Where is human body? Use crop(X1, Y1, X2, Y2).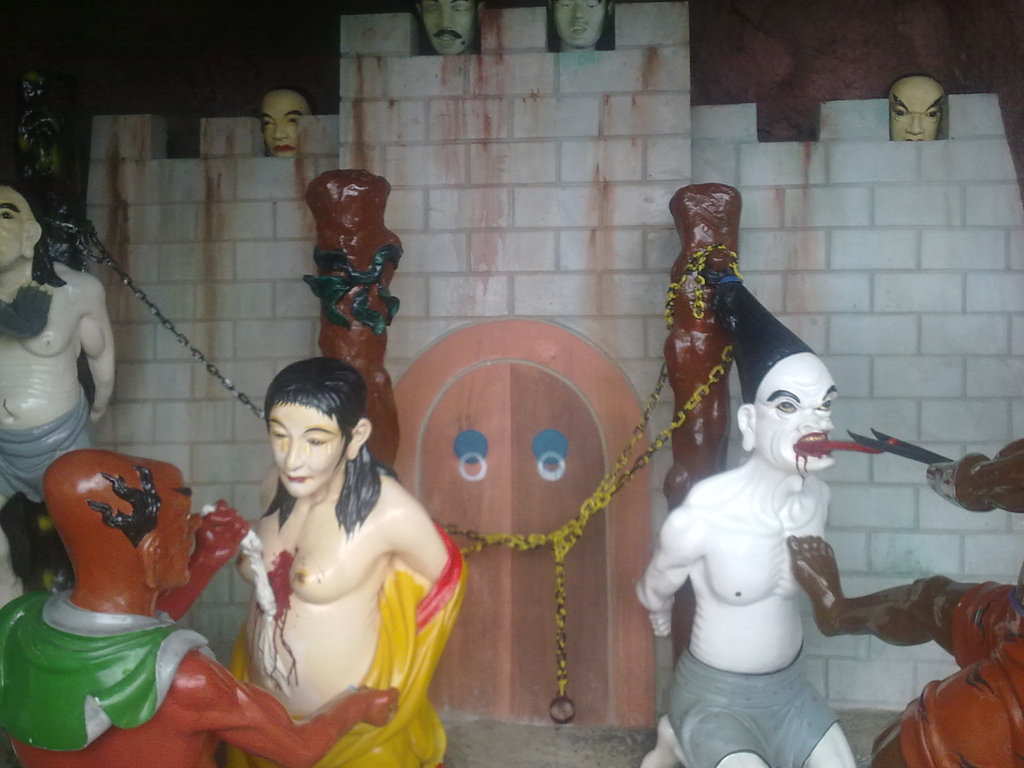
crop(783, 436, 1023, 765).
